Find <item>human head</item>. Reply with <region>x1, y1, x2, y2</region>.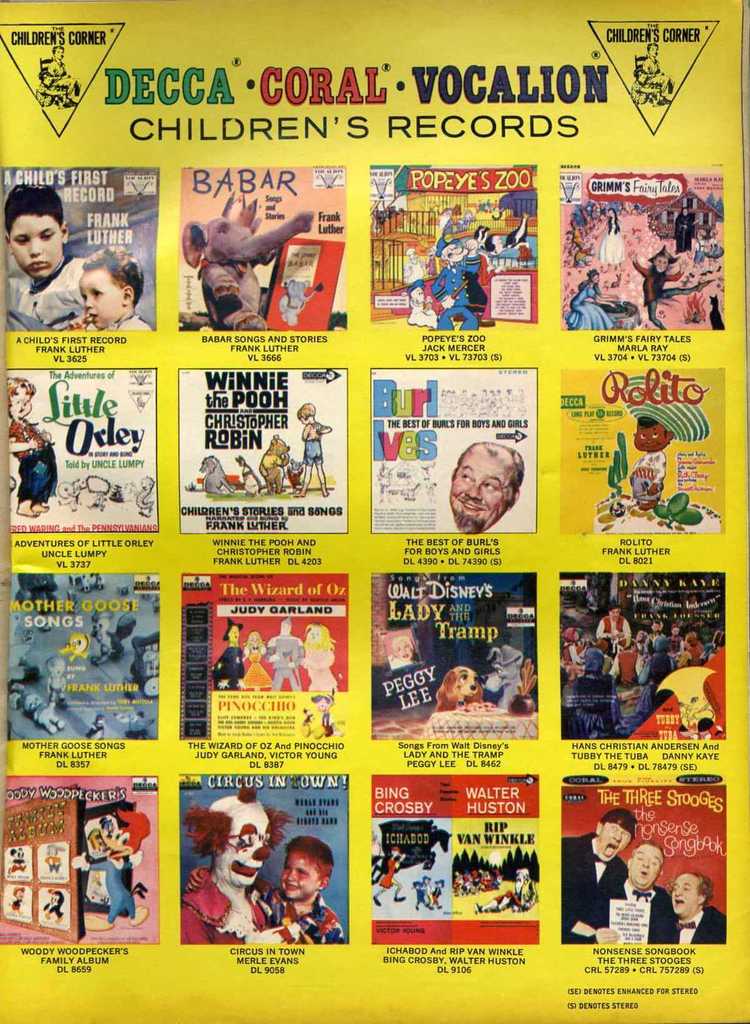
<region>669, 867, 711, 918</region>.
